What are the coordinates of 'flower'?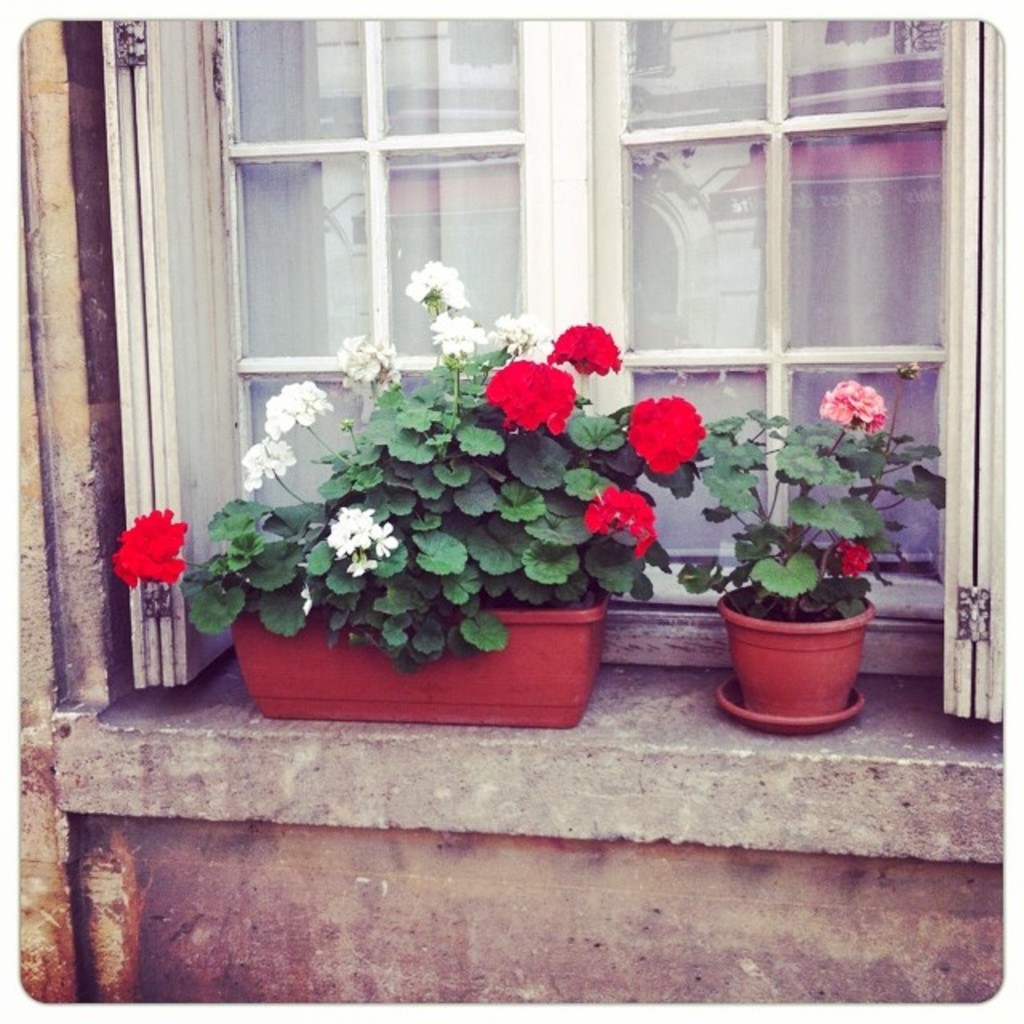
[x1=581, y1=482, x2=650, y2=547].
